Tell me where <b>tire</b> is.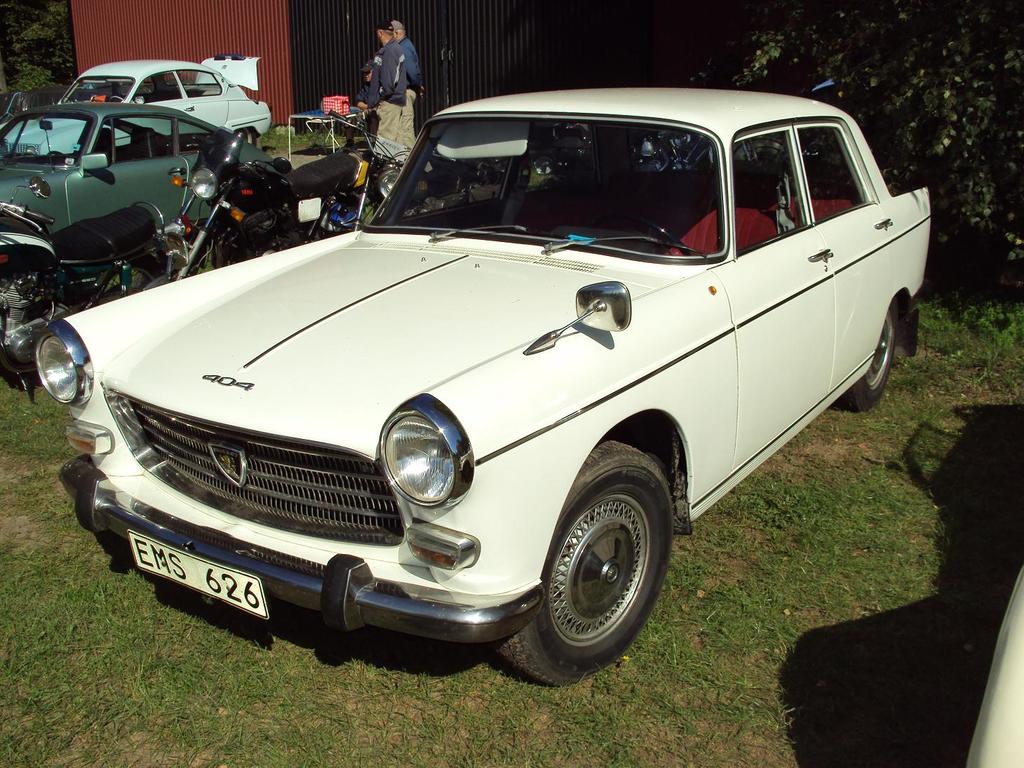
<b>tire</b> is at (732, 134, 788, 156).
